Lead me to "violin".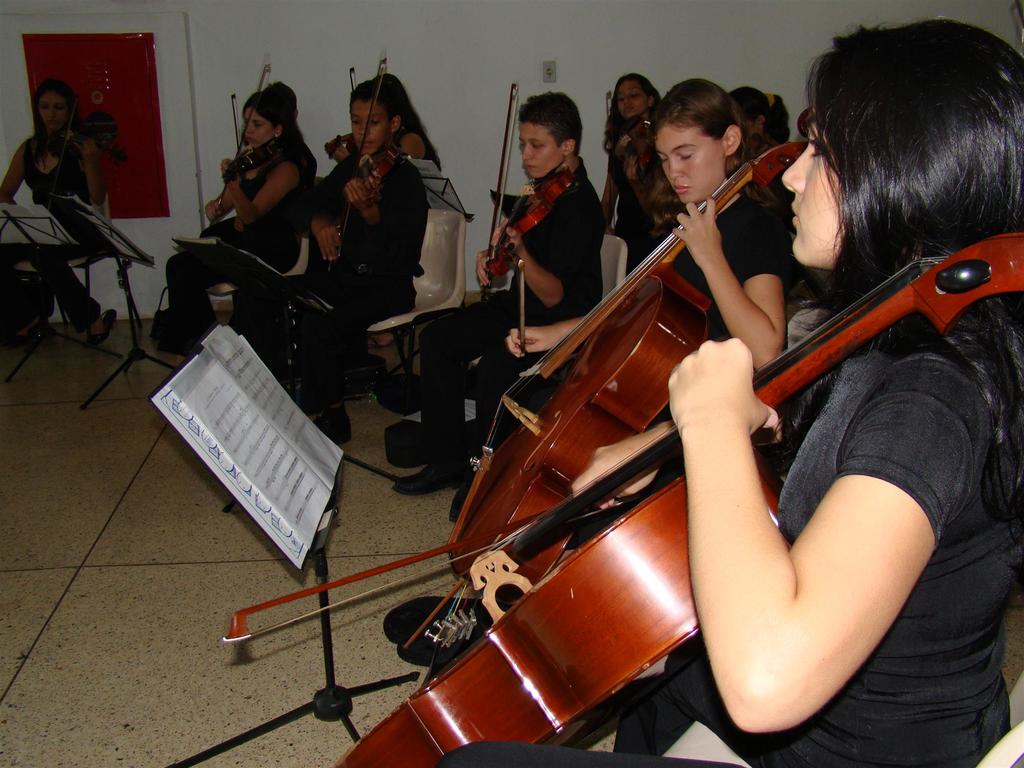
Lead to bbox=(447, 102, 828, 605).
